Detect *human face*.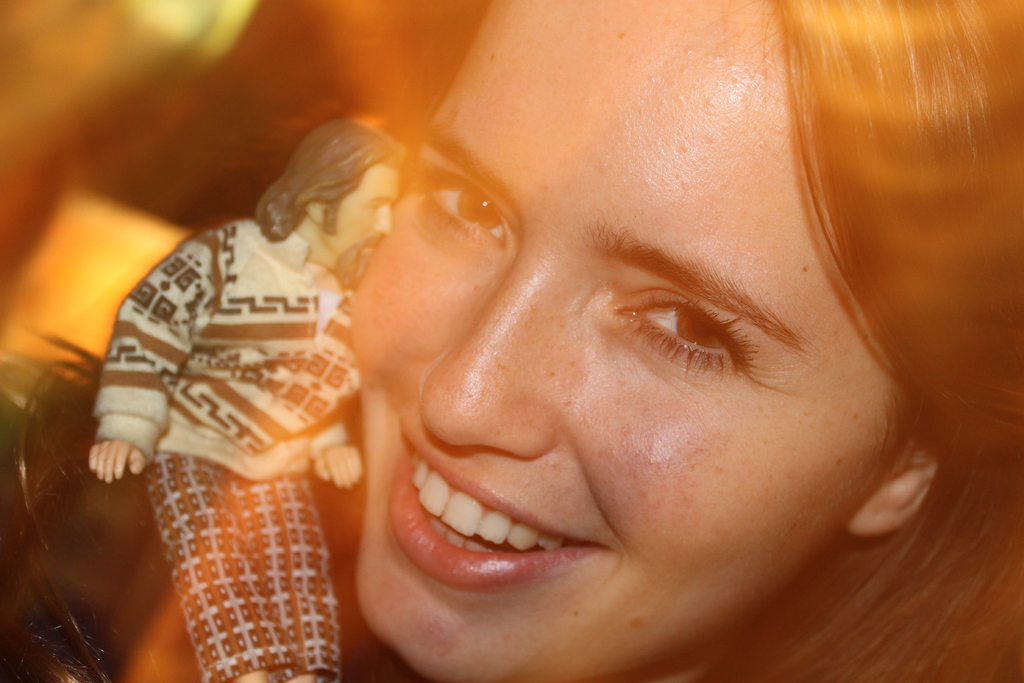
Detected at bbox=[352, 0, 849, 679].
